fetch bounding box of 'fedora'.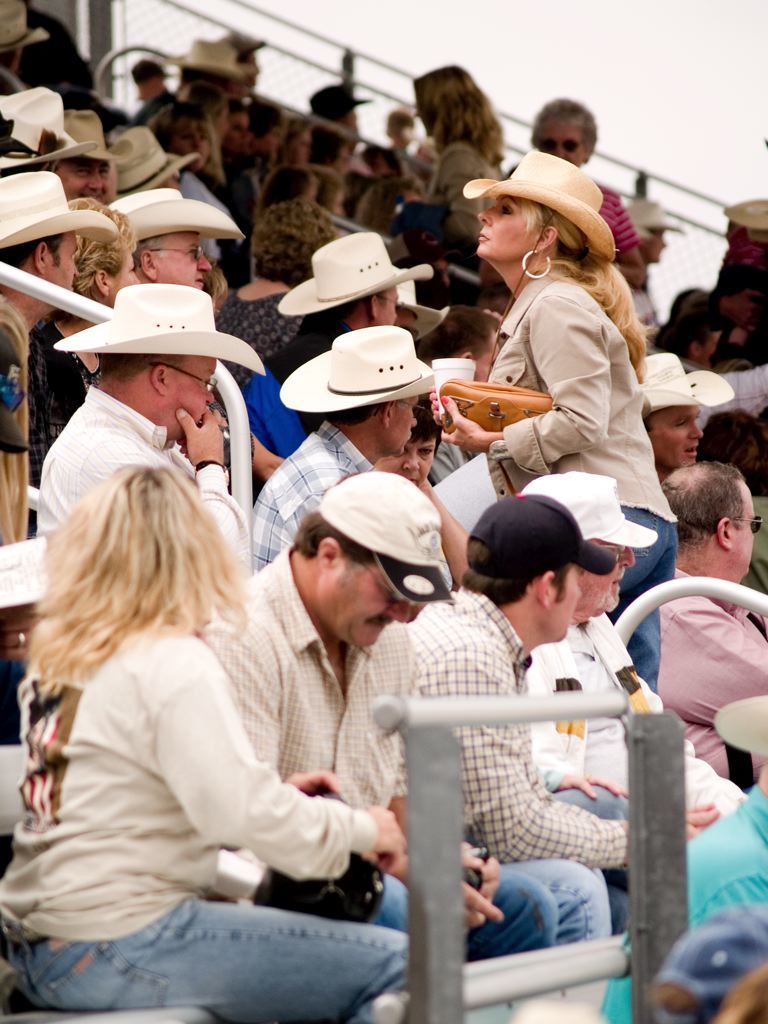
Bbox: crop(186, 36, 243, 72).
